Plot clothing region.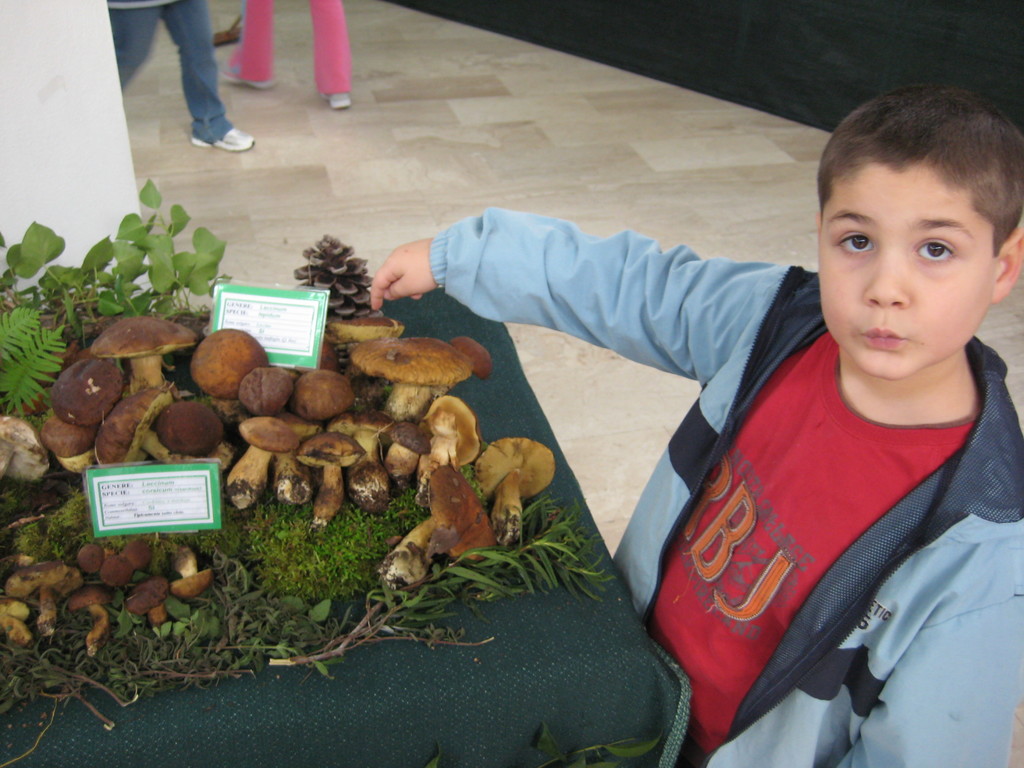
Plotted at locate(228, 0, 353, 94).
